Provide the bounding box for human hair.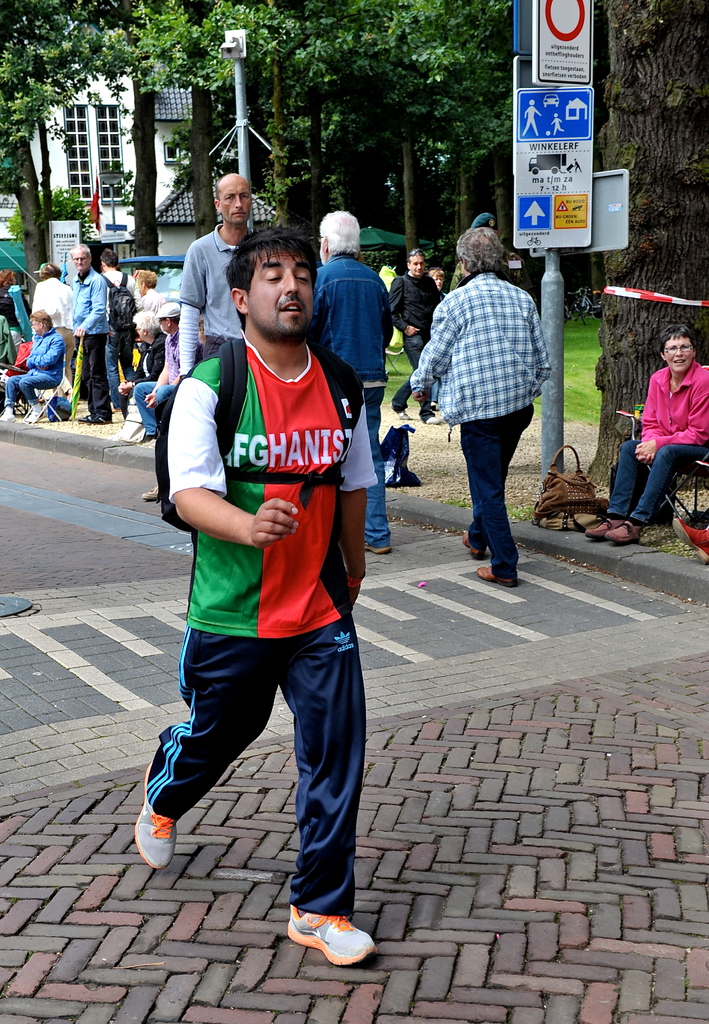
rect(658, 322, 697, 362).
